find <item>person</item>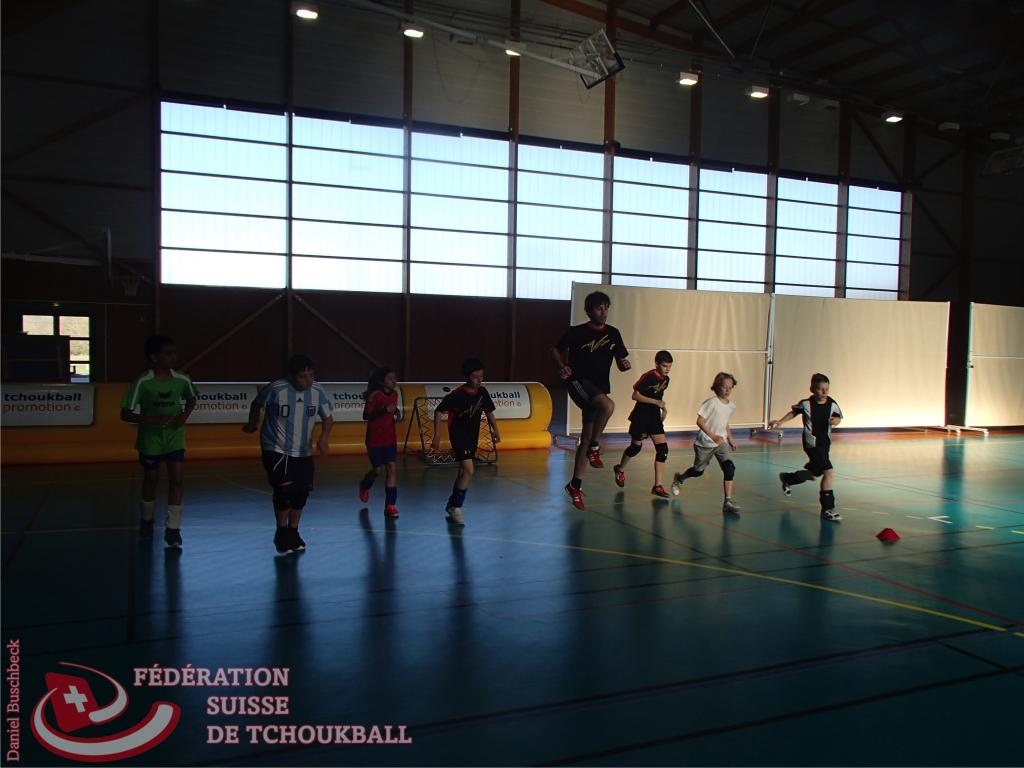
x1=557 y1=292 x2=634 y2=514
